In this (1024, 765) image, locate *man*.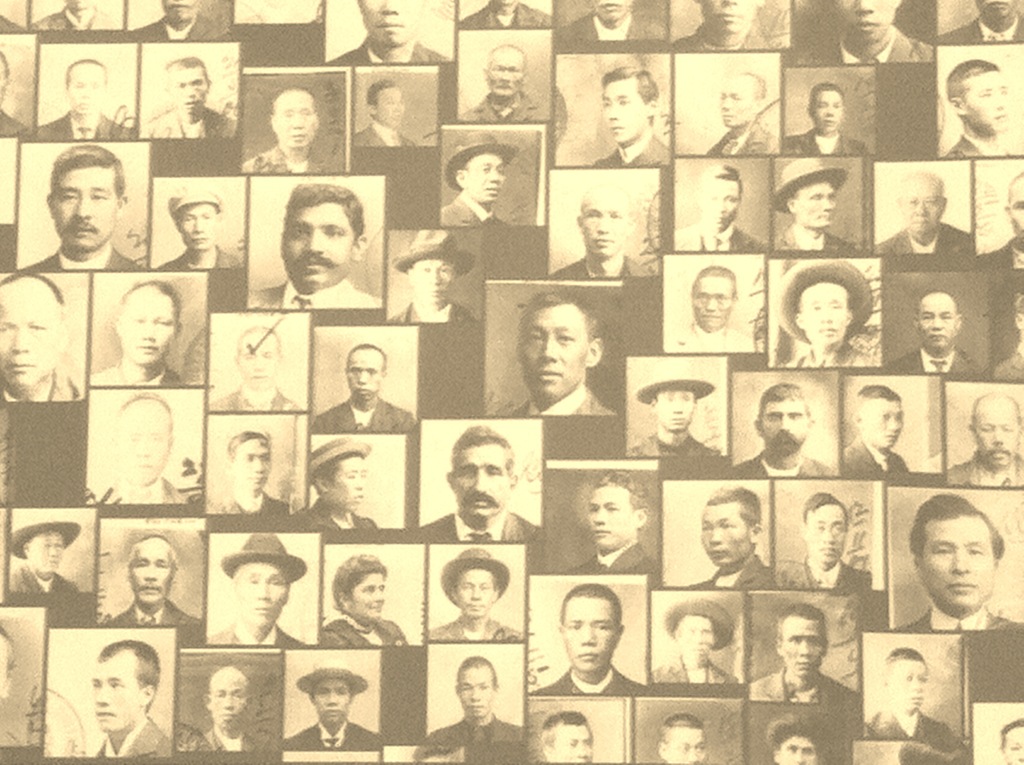
Bounding box: [388, 228, 479, 320].
